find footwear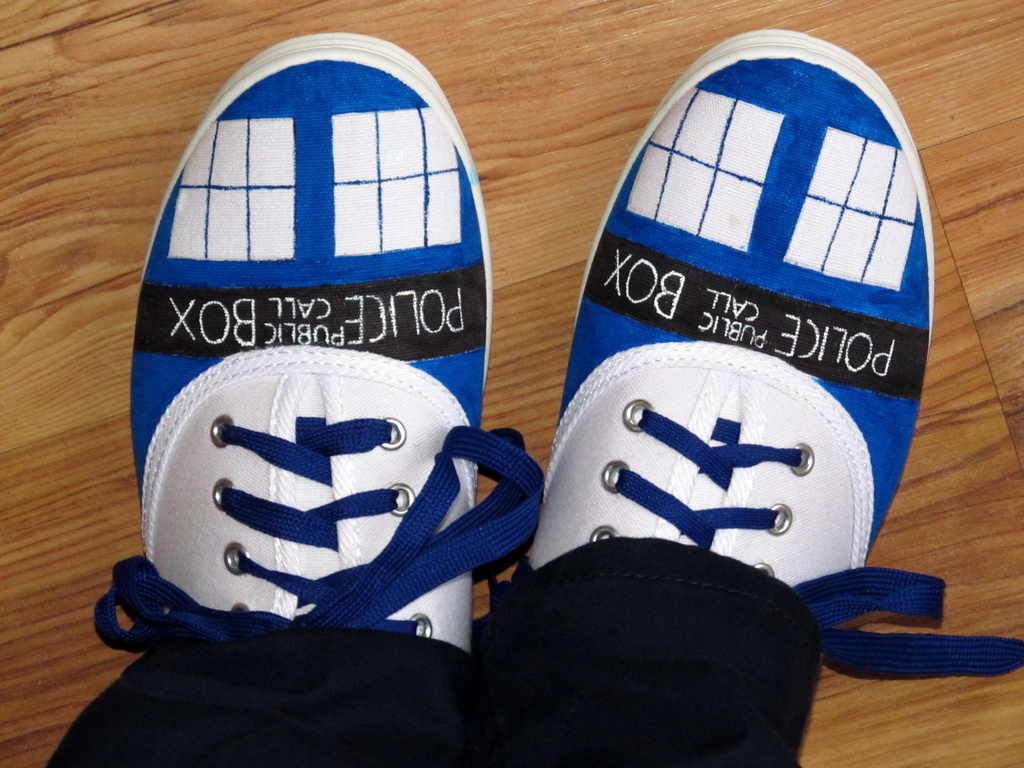
rect(500, 29, 933, 729)
